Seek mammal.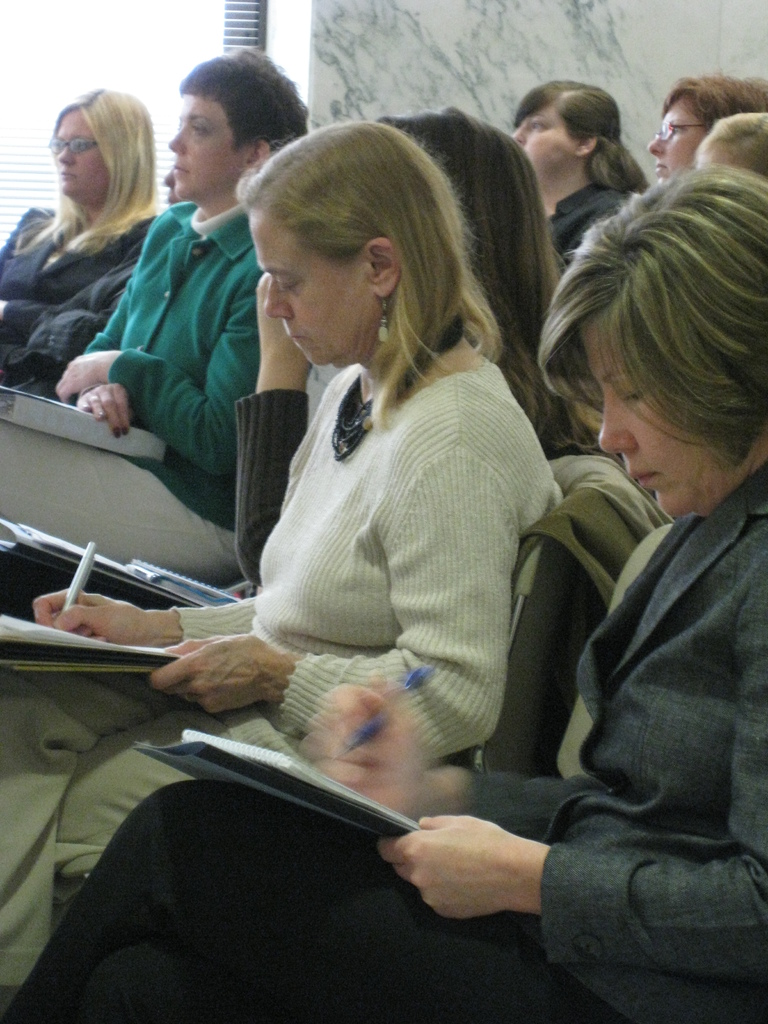
select_region(0, 115, 566, 998).
